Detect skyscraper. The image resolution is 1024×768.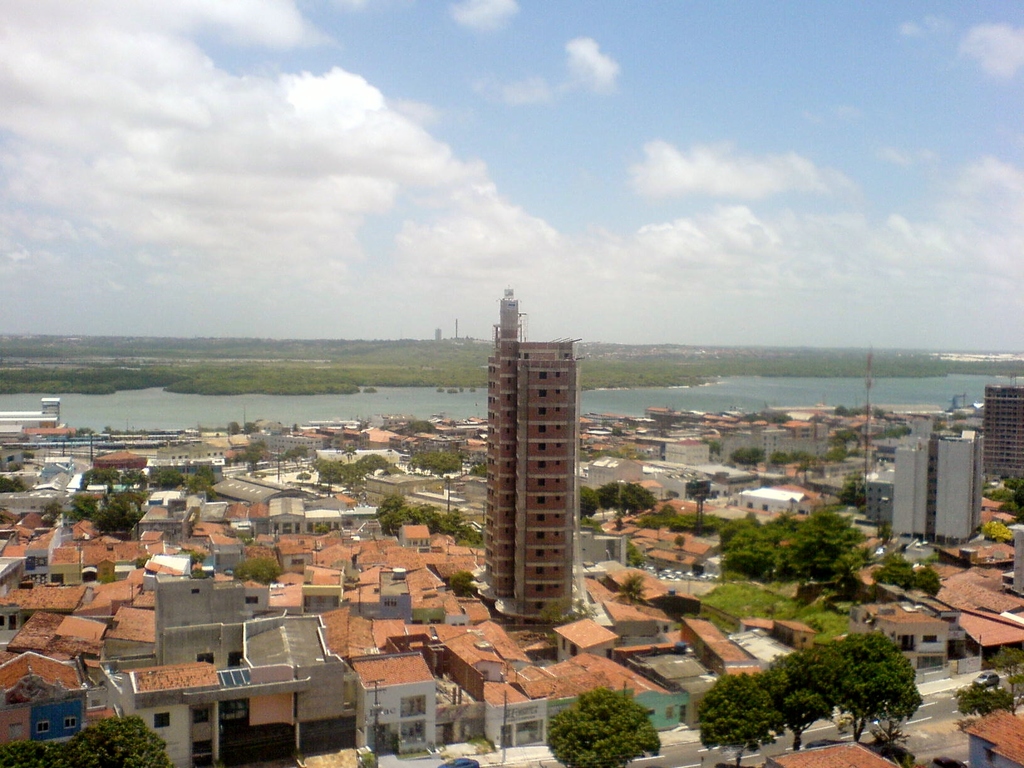
[463,297,599,633].
